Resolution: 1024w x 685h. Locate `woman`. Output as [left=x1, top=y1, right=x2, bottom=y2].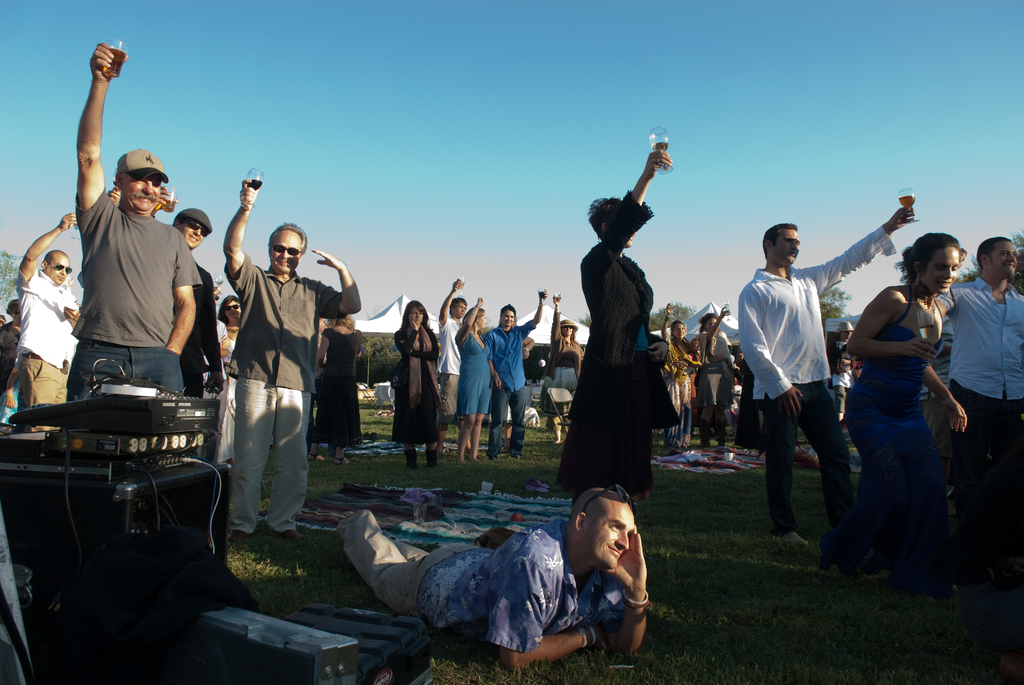
[left=214, top=295, right=243, bottom=462].
